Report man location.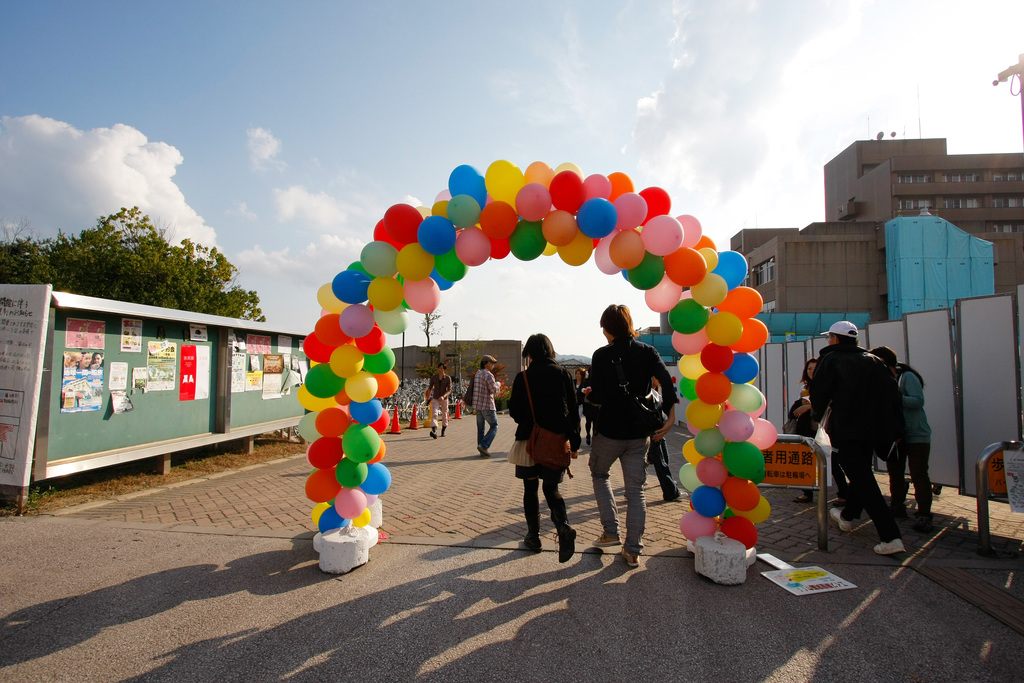
Report: detection(426, 365, 456, 436).
